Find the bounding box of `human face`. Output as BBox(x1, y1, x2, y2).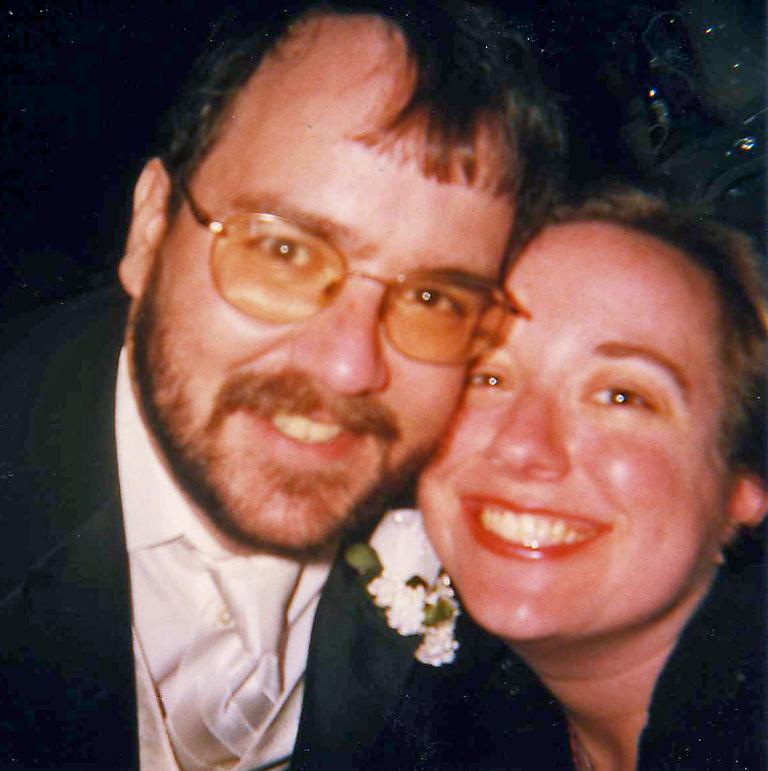
BBox(131, 11, 516, 559).
